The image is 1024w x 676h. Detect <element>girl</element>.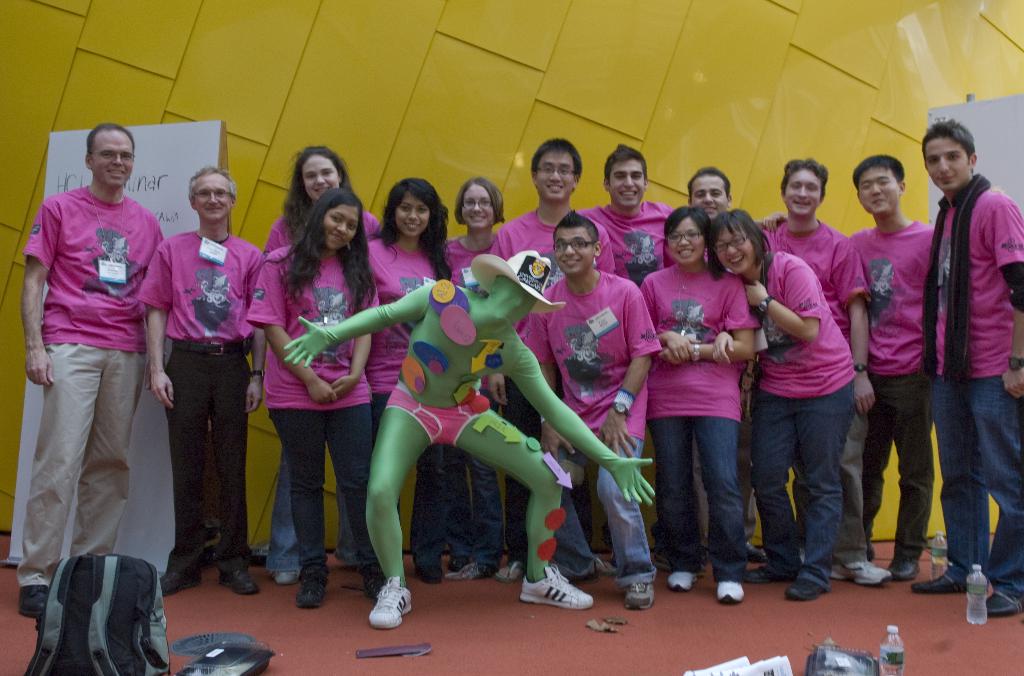
Detection: BBox(259, 144, 382, 581).
